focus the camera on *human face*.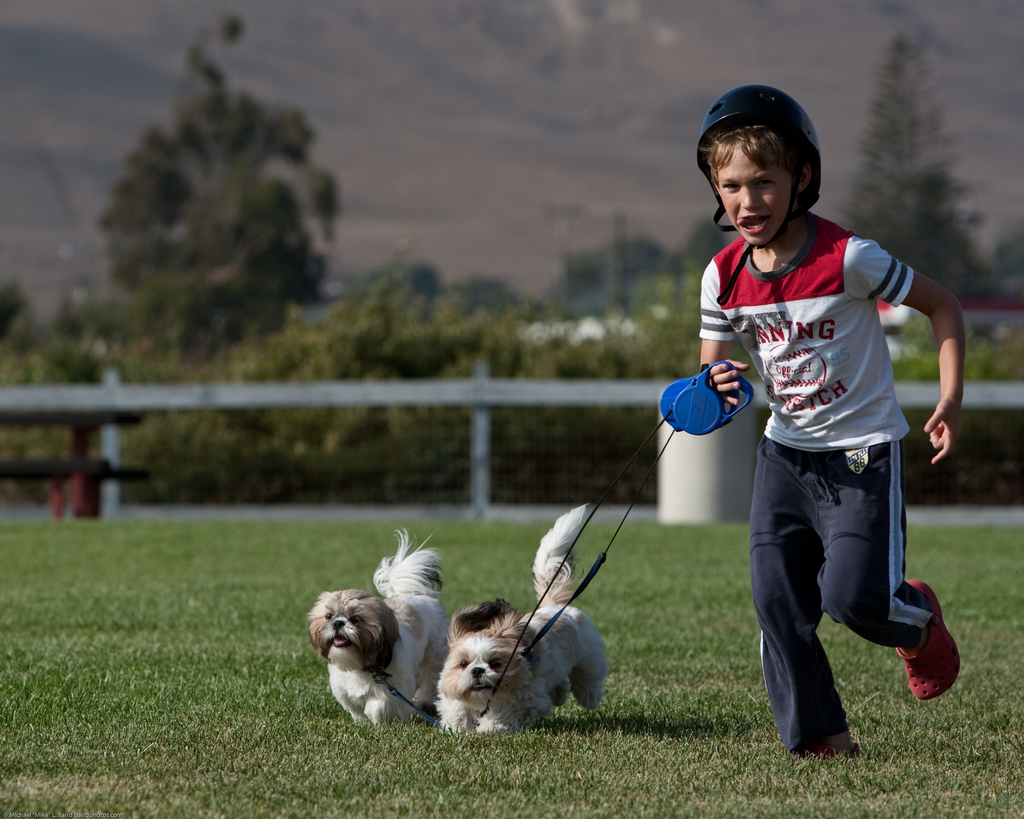
Focus region: 708:134:796:246.
